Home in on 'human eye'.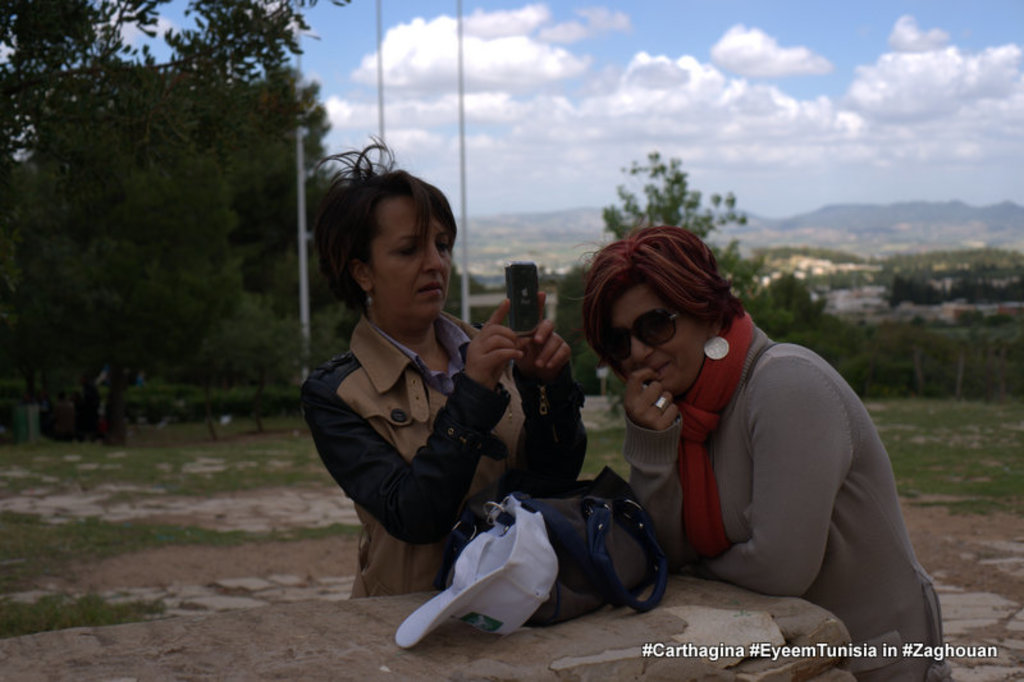
Homed in at [389, 241, 420, 262].
